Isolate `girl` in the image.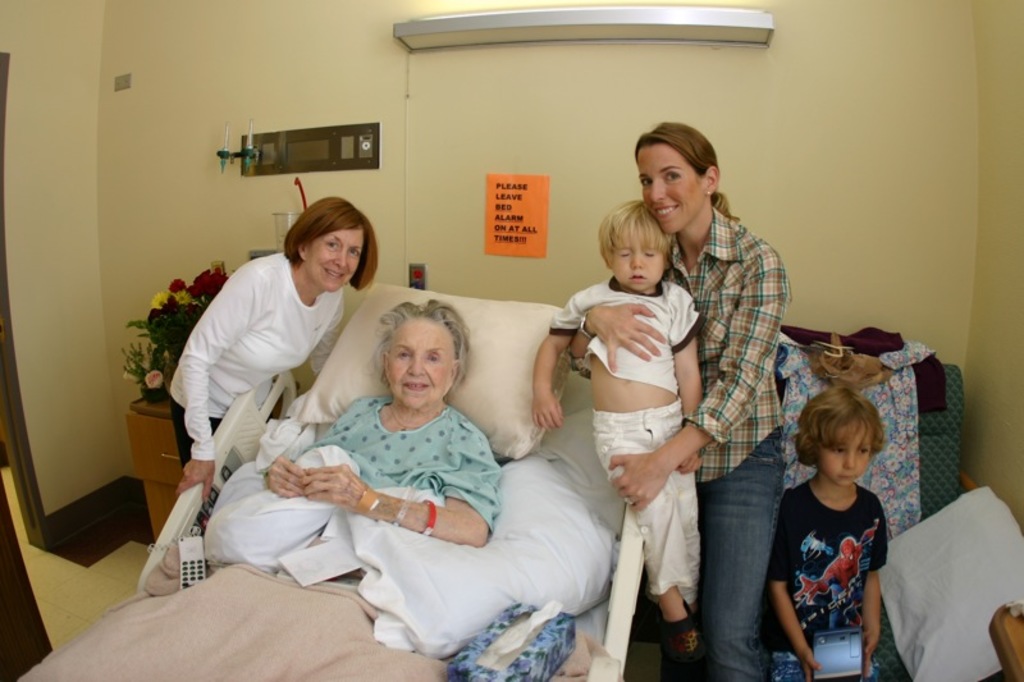
Isolated region: {"left": 573, "top": 124, "right": 788, "bottom": 681}.
